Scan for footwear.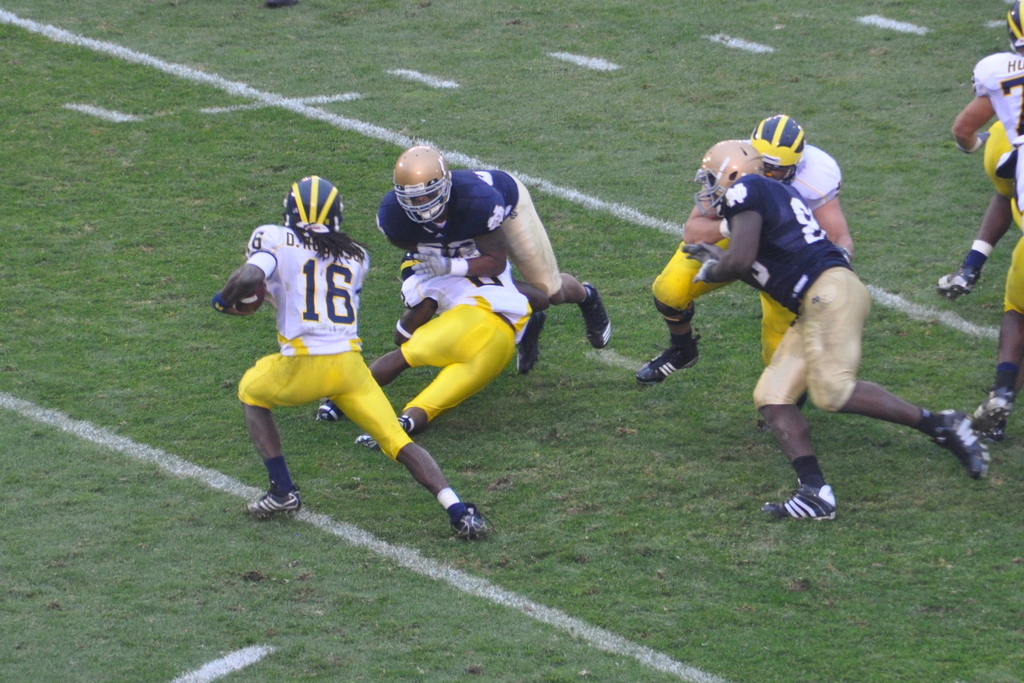
Scan result: x1=516 y1=310 x2=550 y2=378.
